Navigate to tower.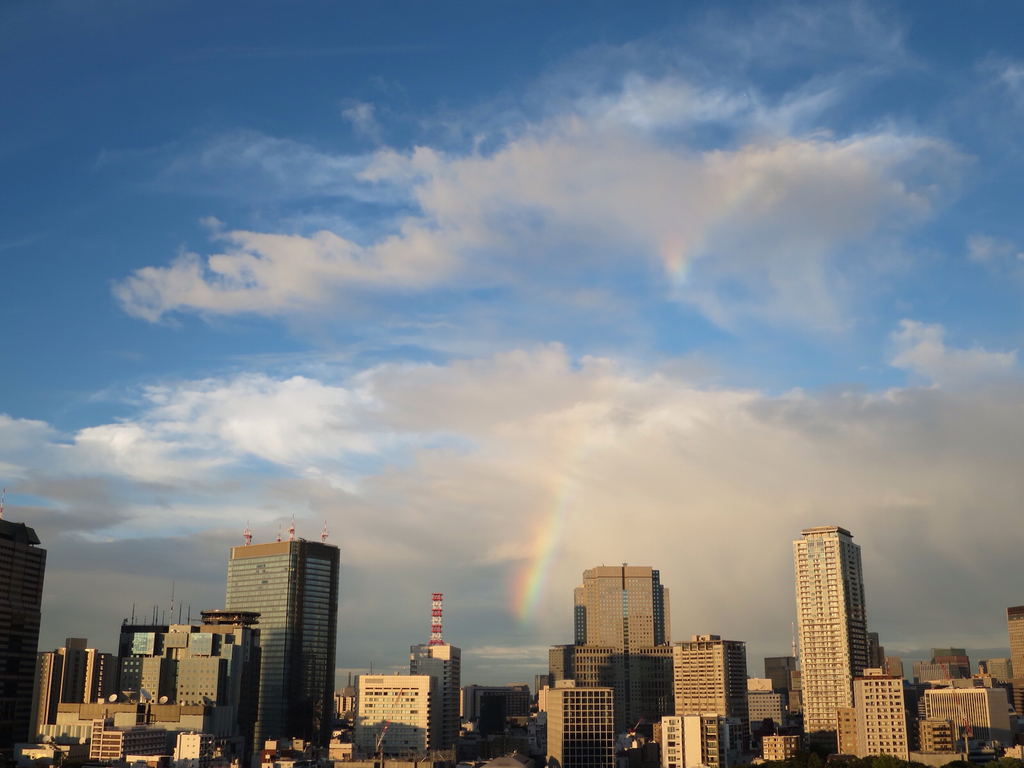
Navigation target: [x1=451, y1=683, x2=530, y2=748].
